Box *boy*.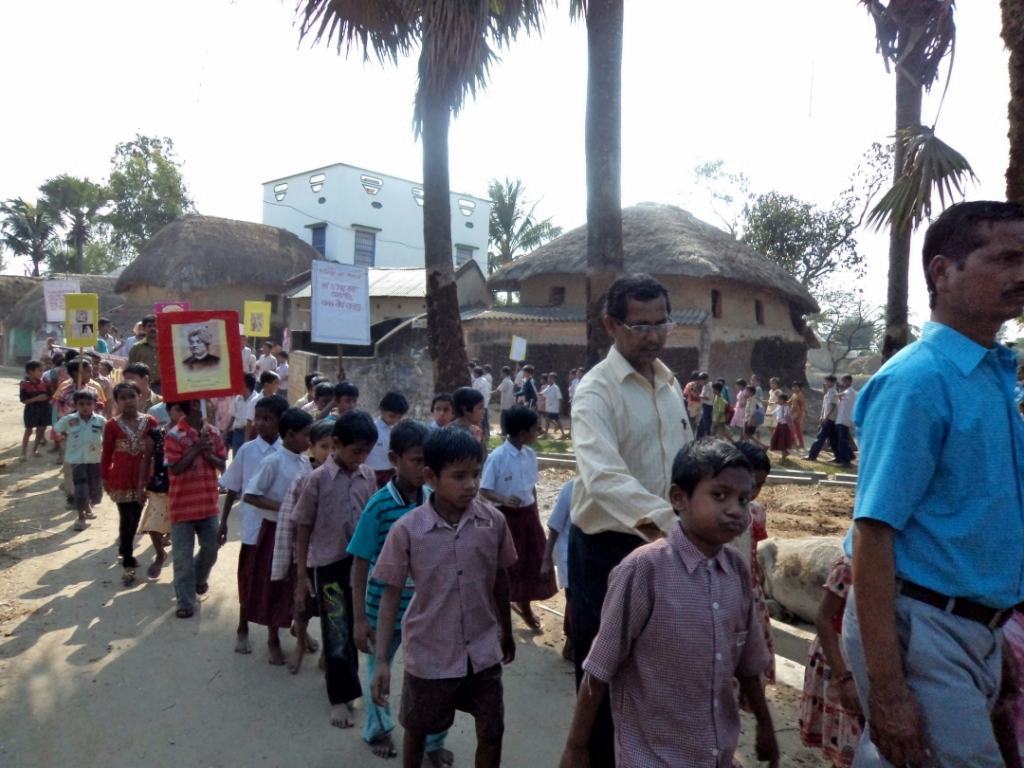
locate(557, 432, 780, 767).
